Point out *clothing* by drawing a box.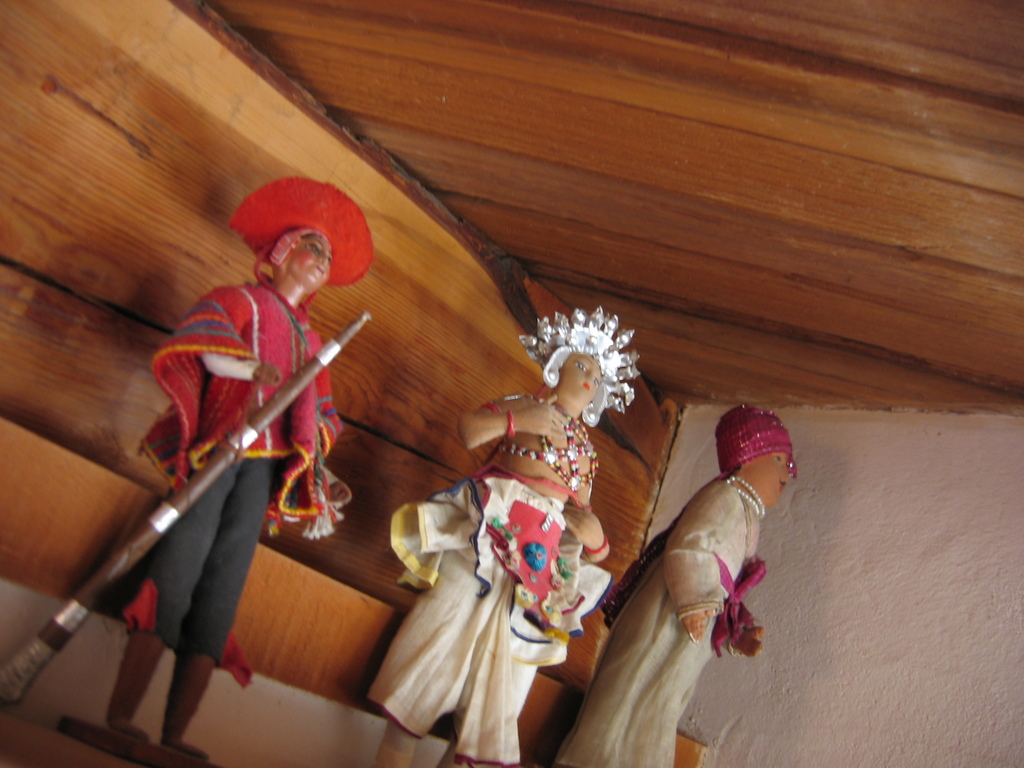
{"x1": 559, "y1": 480, "x2": 762, "y2": 767}.
